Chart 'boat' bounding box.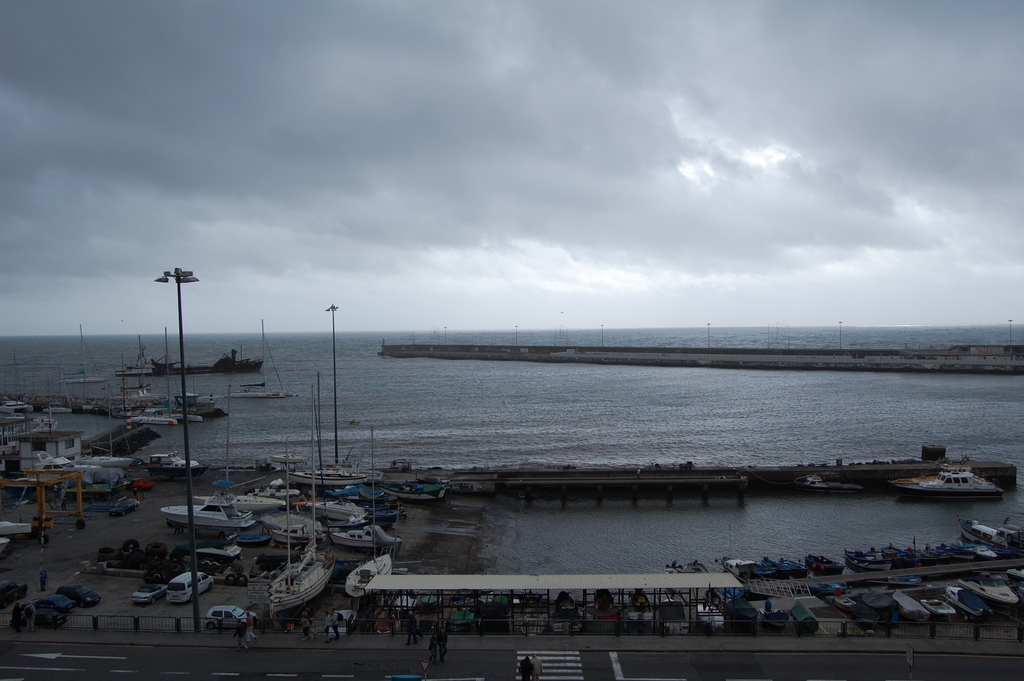
Charted: locate(0, 541, 5, 550).
